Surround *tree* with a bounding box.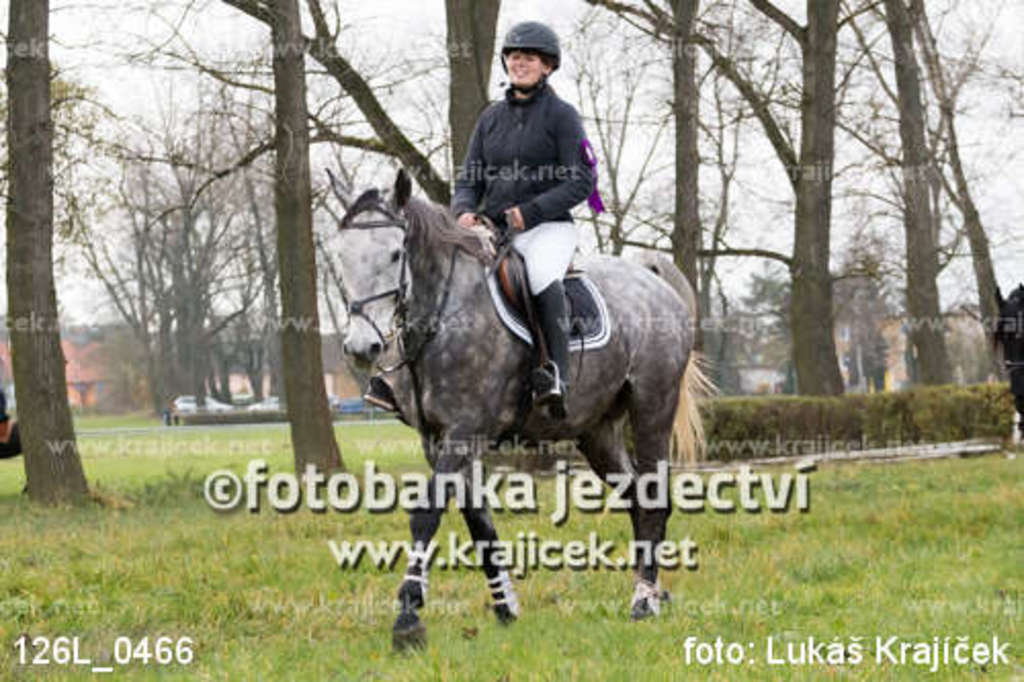
<region>891, 0, 1014, 389</region>.
